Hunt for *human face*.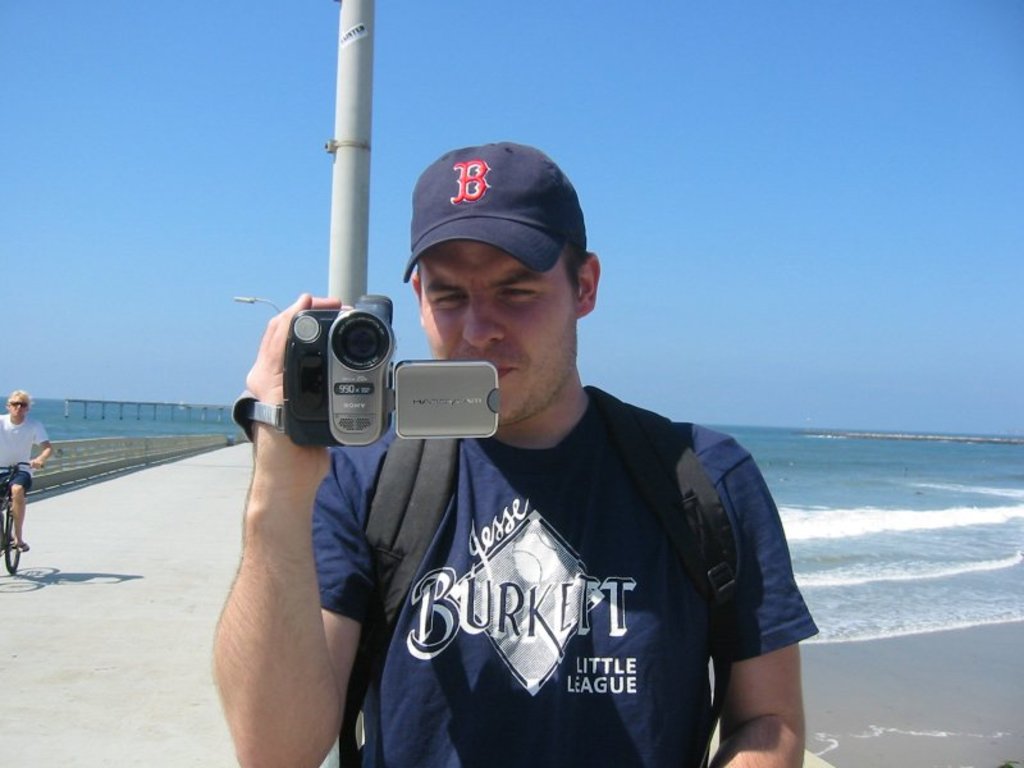
Hunted down at BBox(419, 244, 582, 425).
